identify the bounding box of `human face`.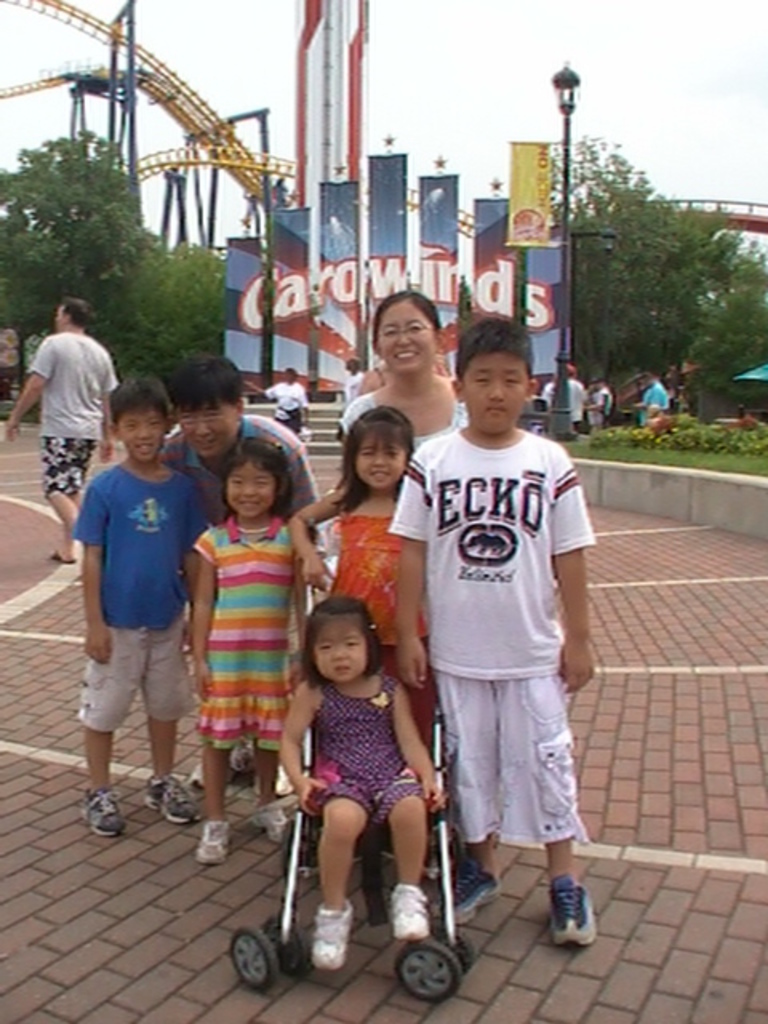
[355, 426, 408, 488].
